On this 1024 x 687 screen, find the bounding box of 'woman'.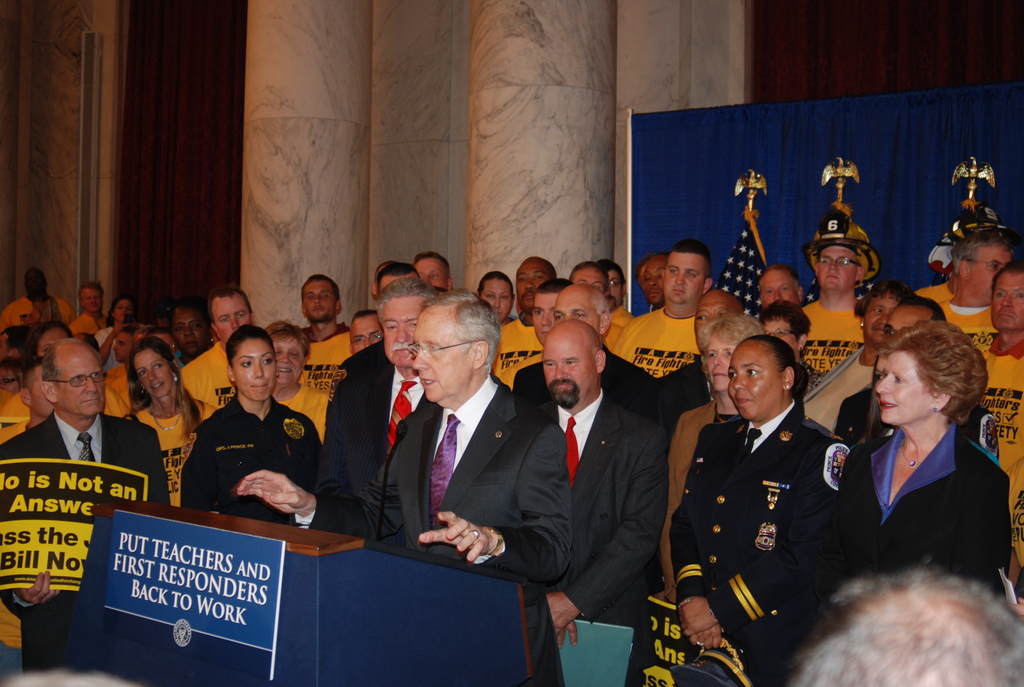
Bounding box: <bbox>93, 296, 140, 381</bbox>.
